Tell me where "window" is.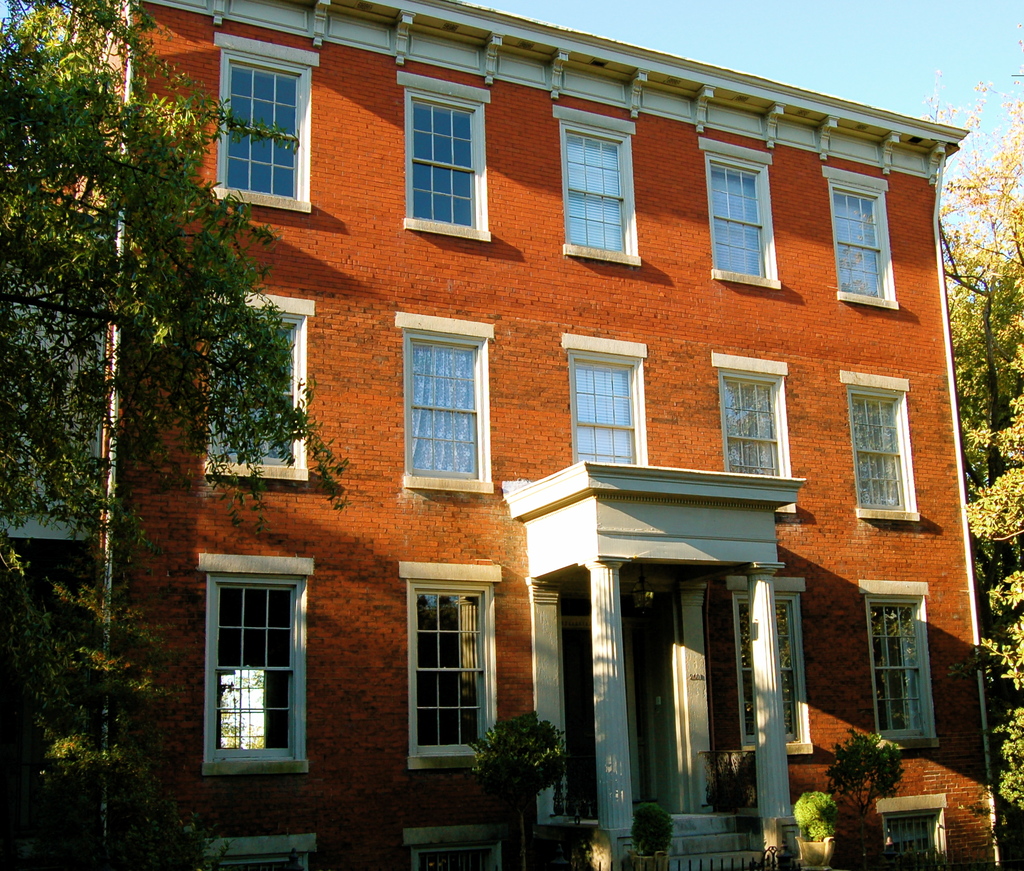
"window" is at 204/295/313/483.
